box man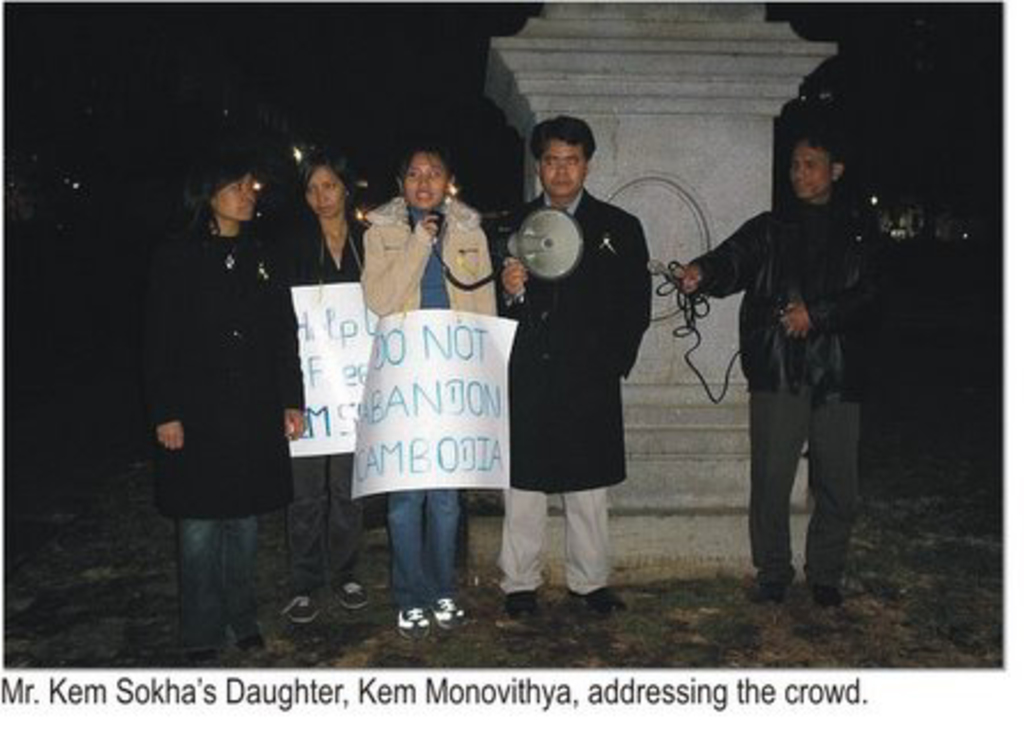
left=666, top=133, right=898, bottom=611
